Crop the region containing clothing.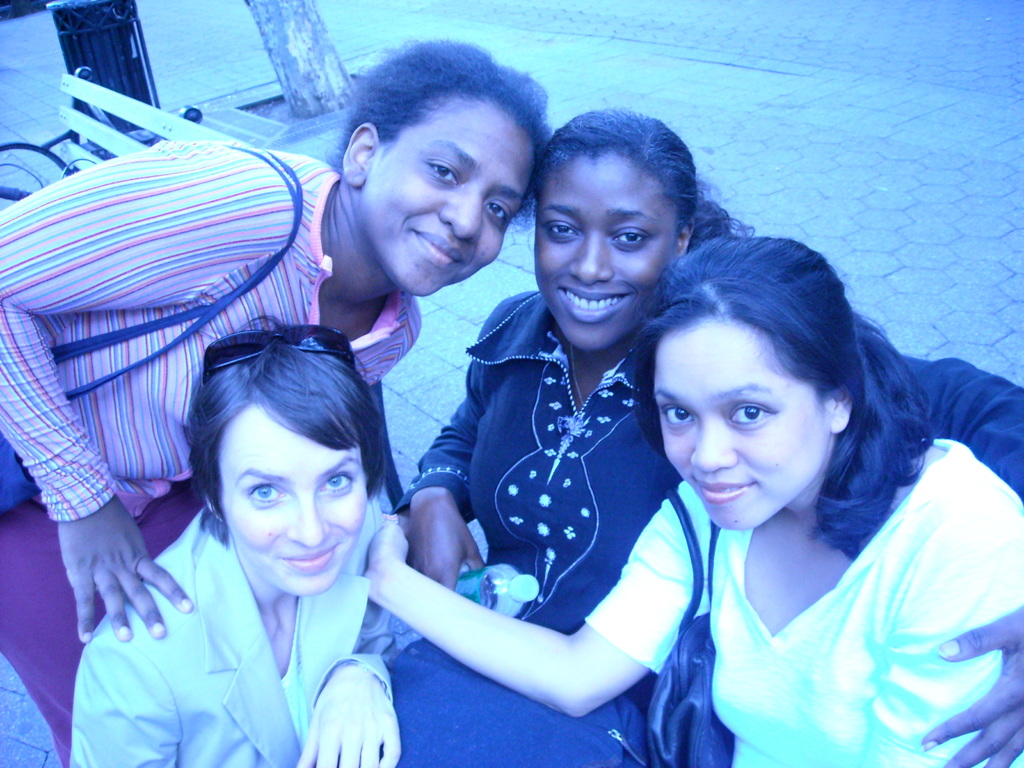
Crop region: box=[0, 140, 422, 767].
